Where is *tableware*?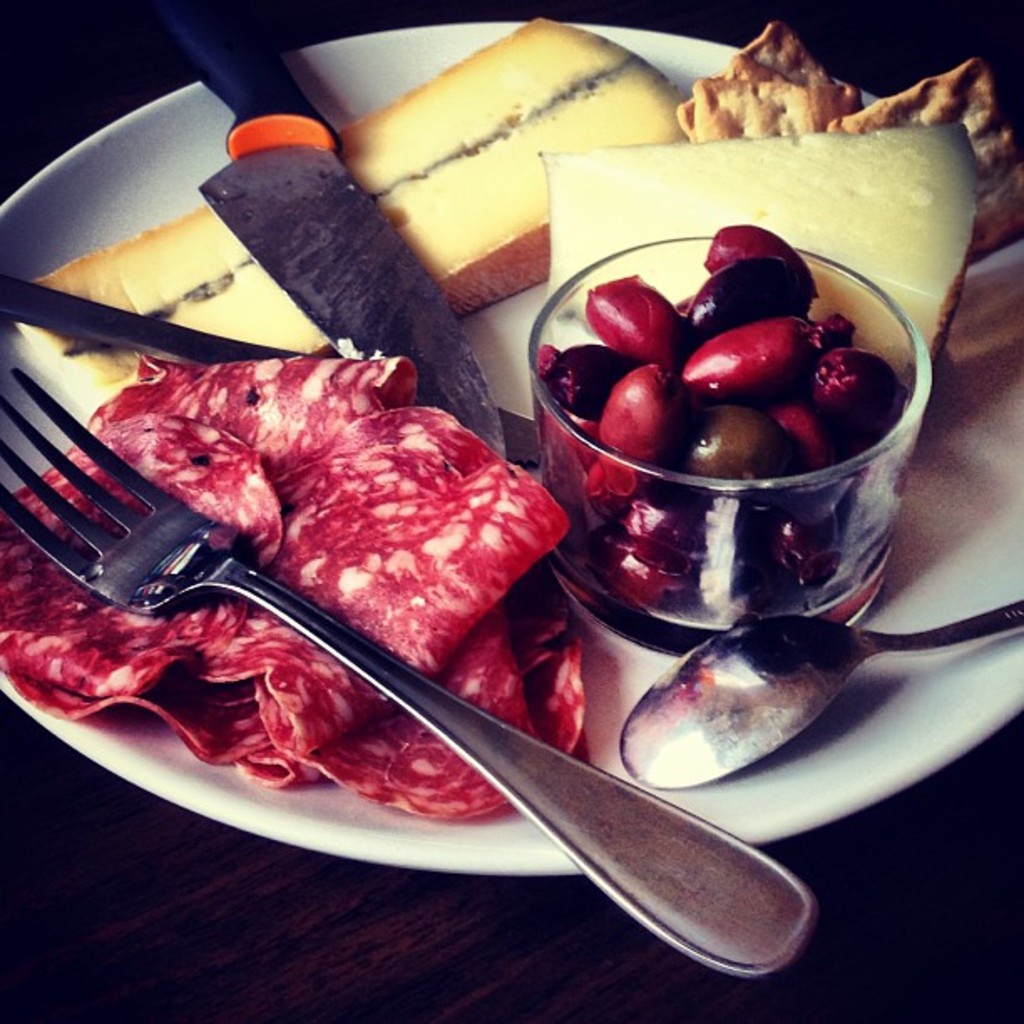
{"x1": 534, "y1": 236, "x2": 942, "y2": 658}.
